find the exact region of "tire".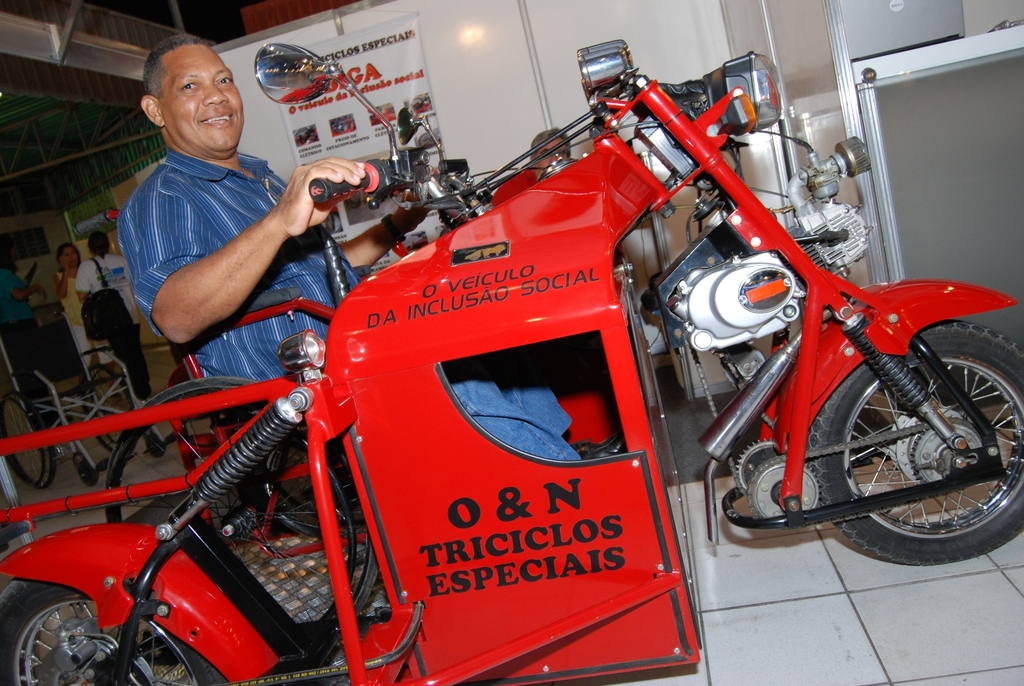
Exact region: bbox=[3, 577, 236, 685].
